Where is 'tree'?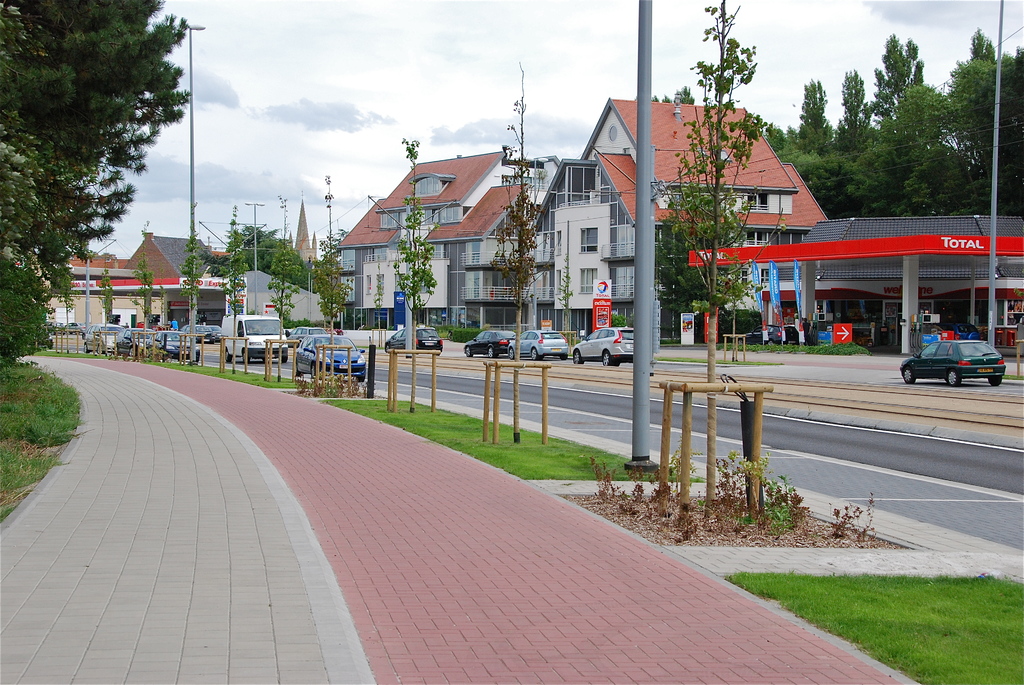
{"x1": 186, "y1": 221, "x2": 349, "y2": 346}.
